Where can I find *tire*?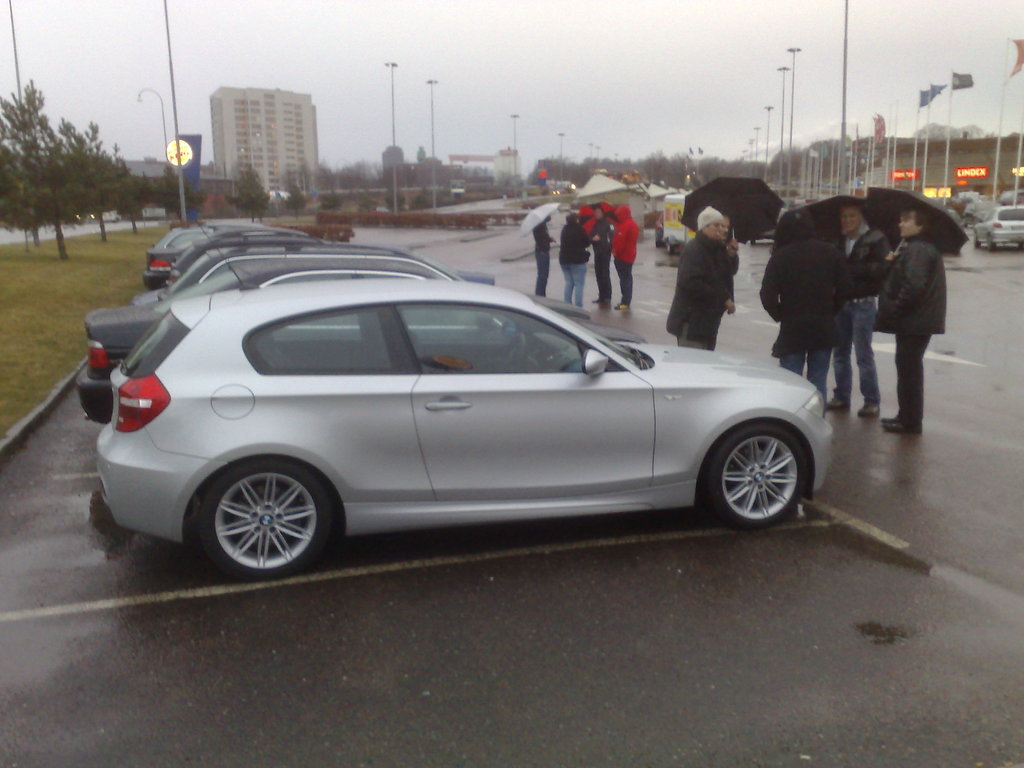
You can find it at (666,241,676,255).
